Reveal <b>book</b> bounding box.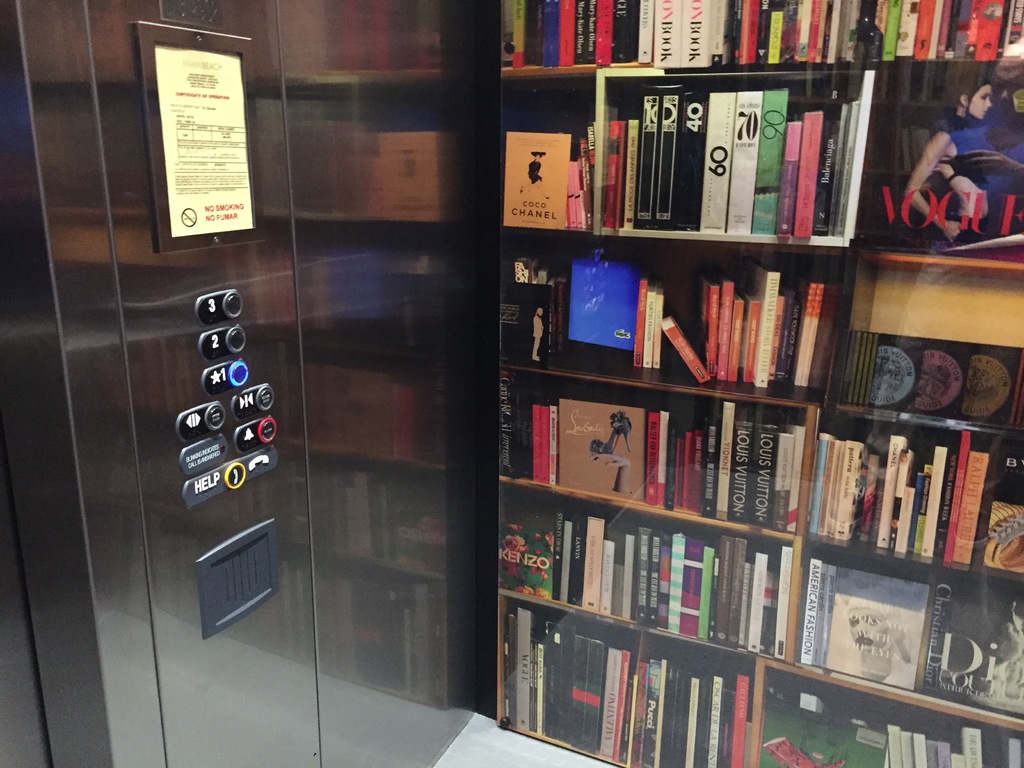
Revealed: (633,262,652,366).
